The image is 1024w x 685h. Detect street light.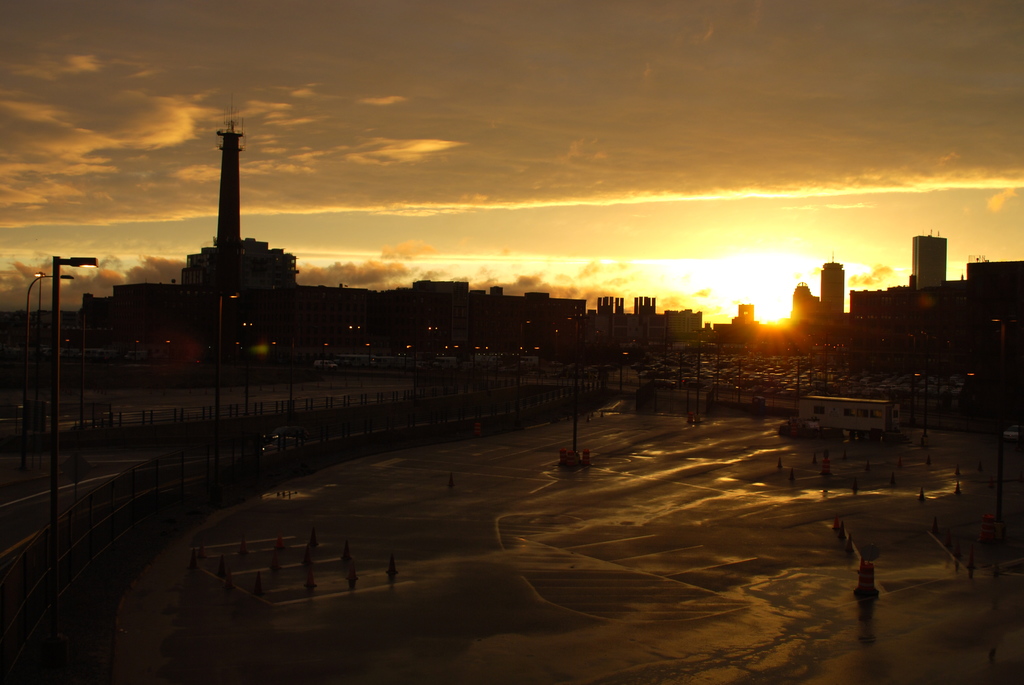
Detection: {"x1": 406, "y1": 342, "x2": 415, "y2": 384}.
